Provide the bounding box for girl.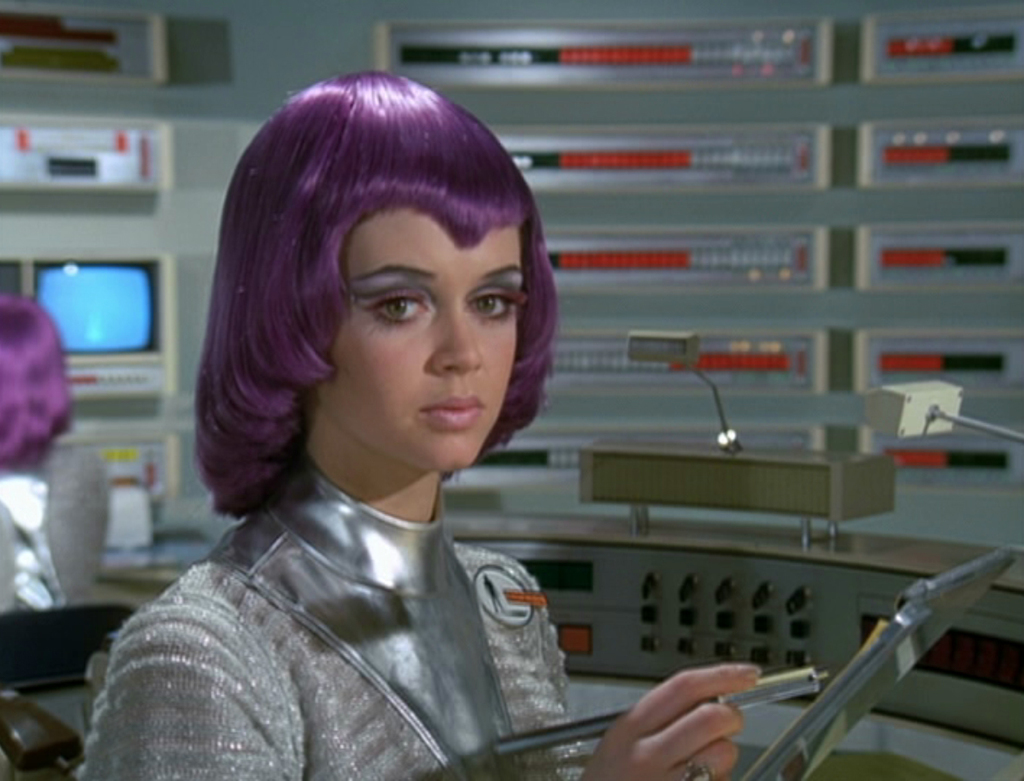
bbox(85, 69, 764, 780).
